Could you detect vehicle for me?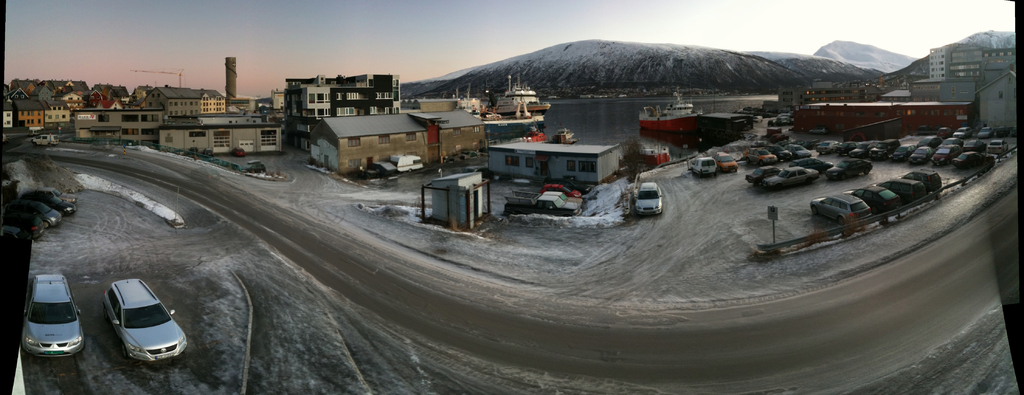
Detection result: 827/158/879/178.
